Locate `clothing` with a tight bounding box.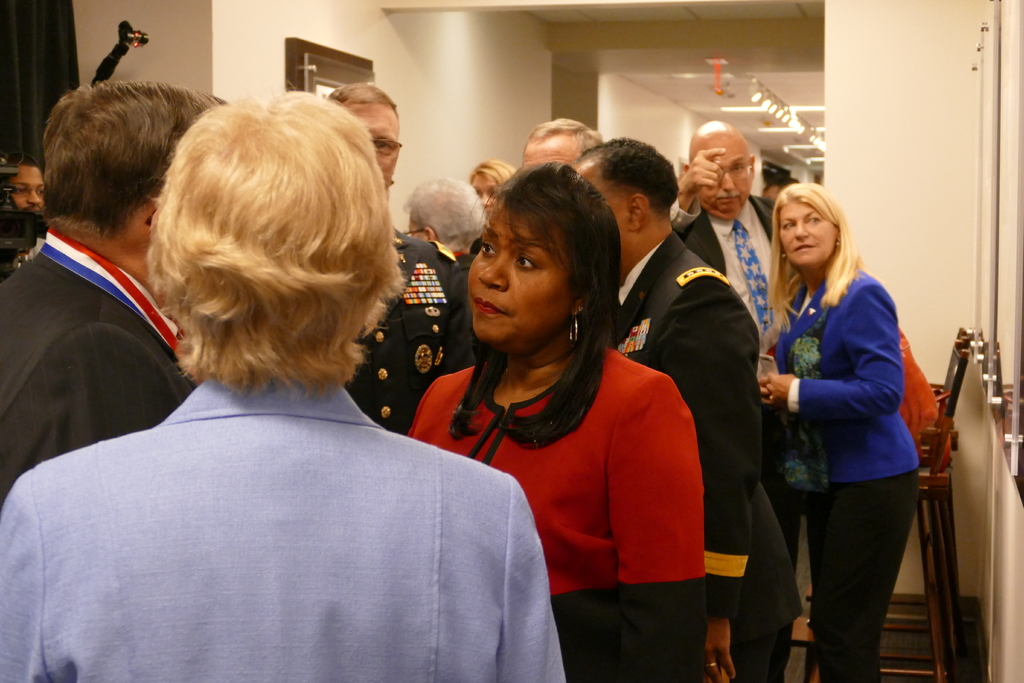
<region>0, 369, 564, 682</region>.
